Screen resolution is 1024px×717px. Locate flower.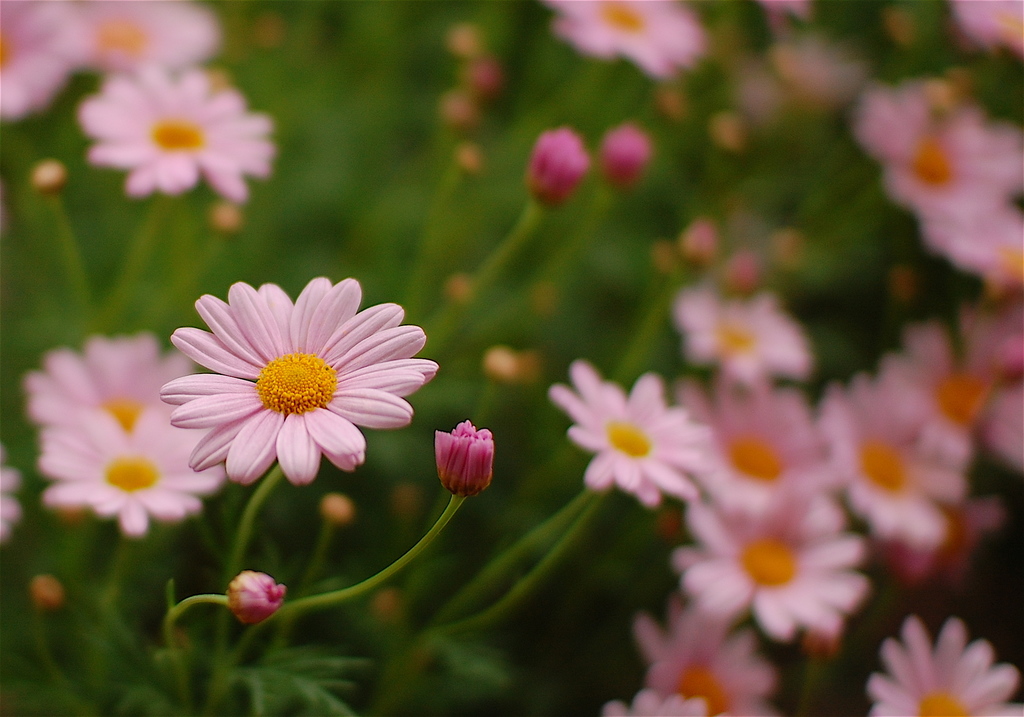
[635,598,778,716].
